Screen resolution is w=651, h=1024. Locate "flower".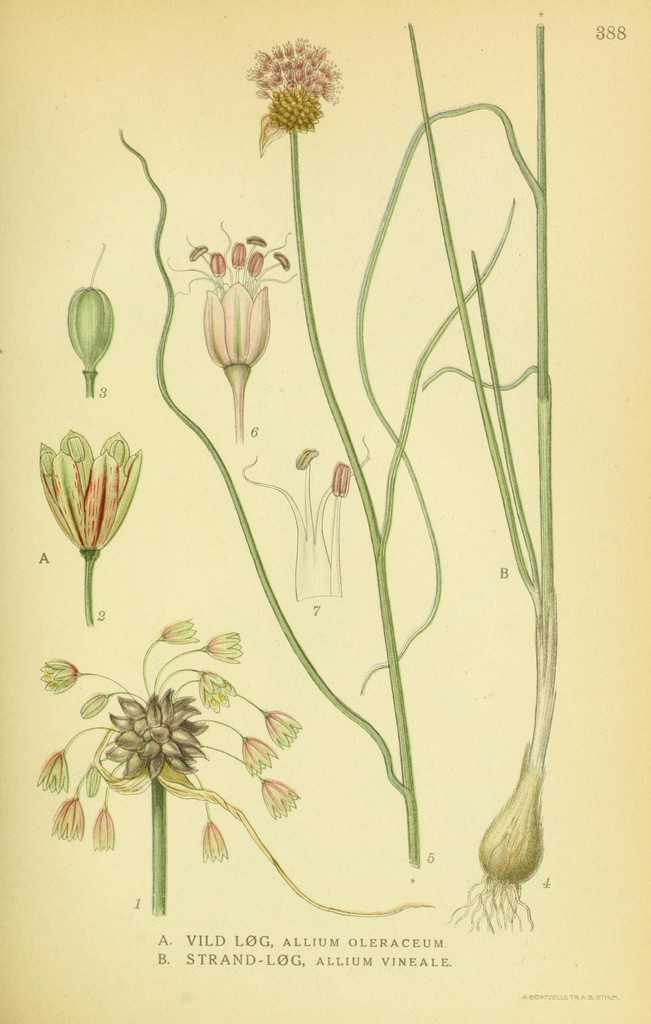
[211,629,239,662].
